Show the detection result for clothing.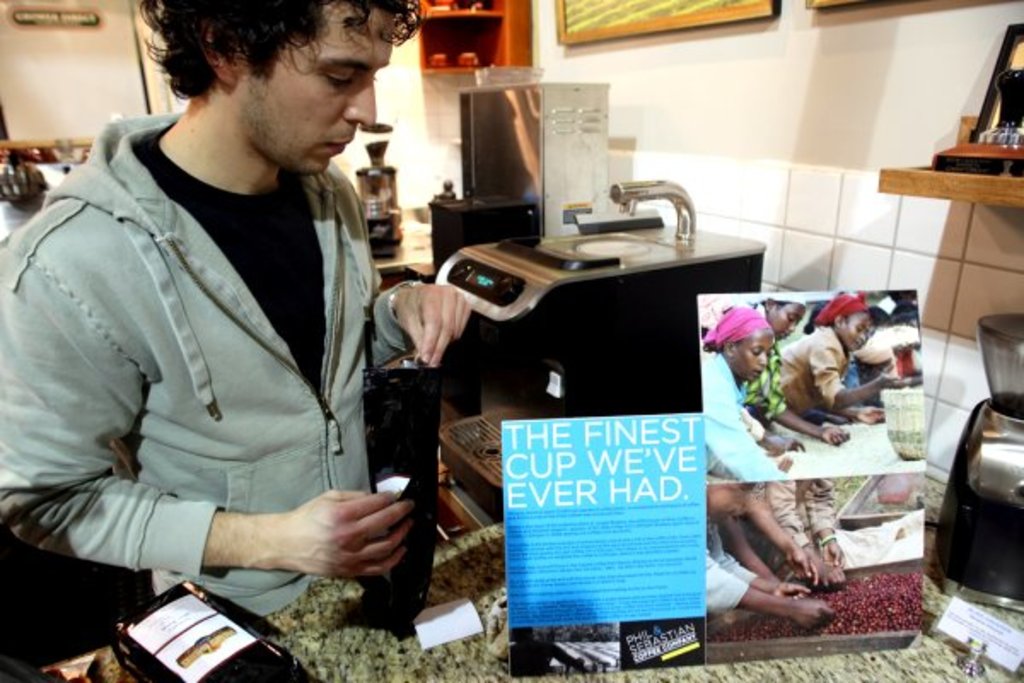
select_region(775, 326, 855, 423).
